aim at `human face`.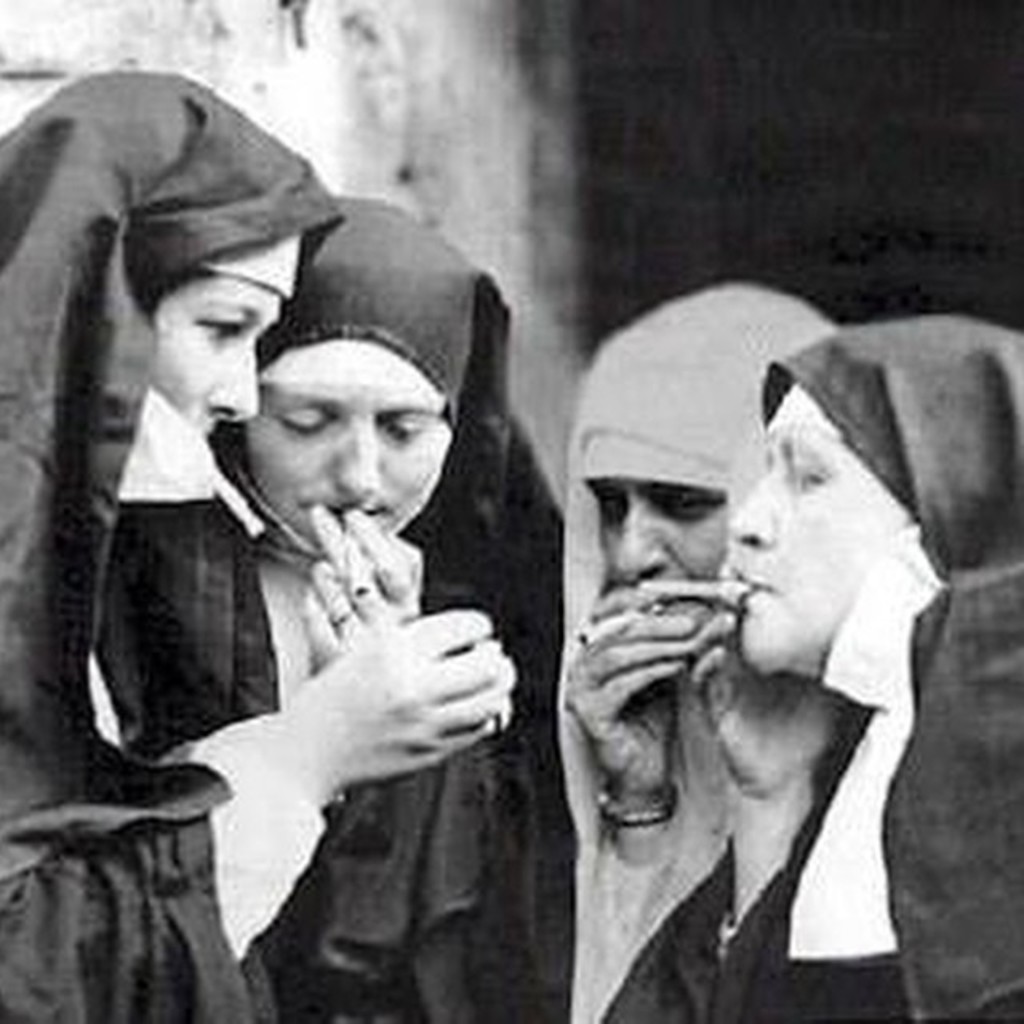
Aimed at left=722, top=378, right=909, bottom=675.
